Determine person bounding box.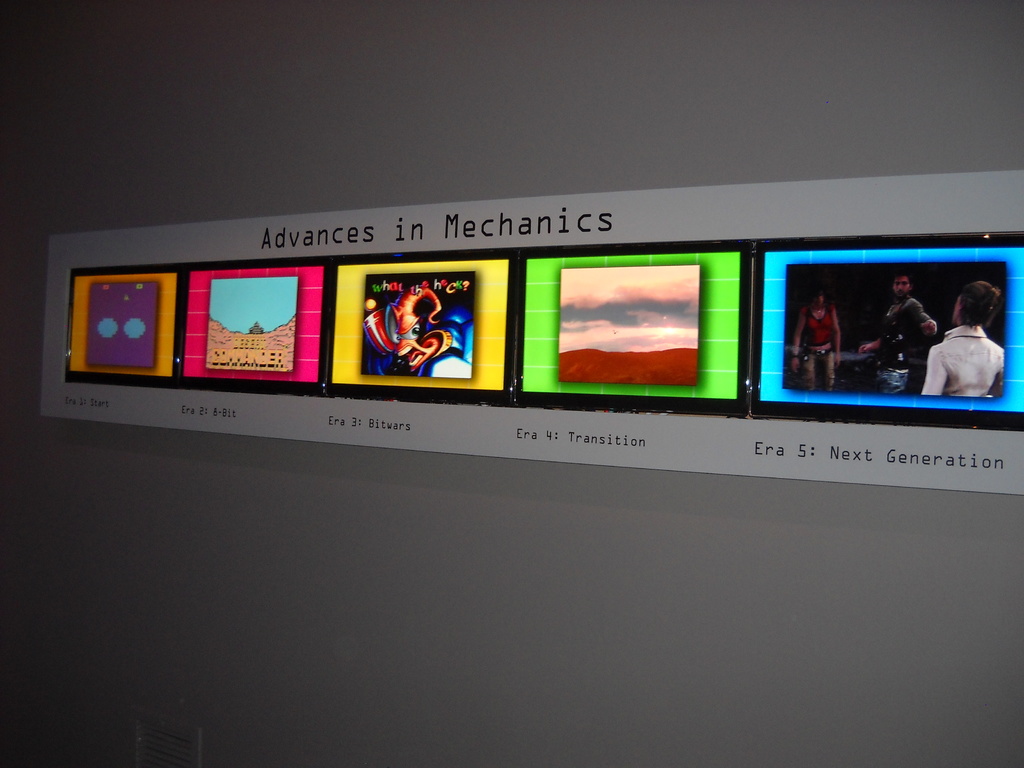
Determined: locate(855, 266, 936, 390).
